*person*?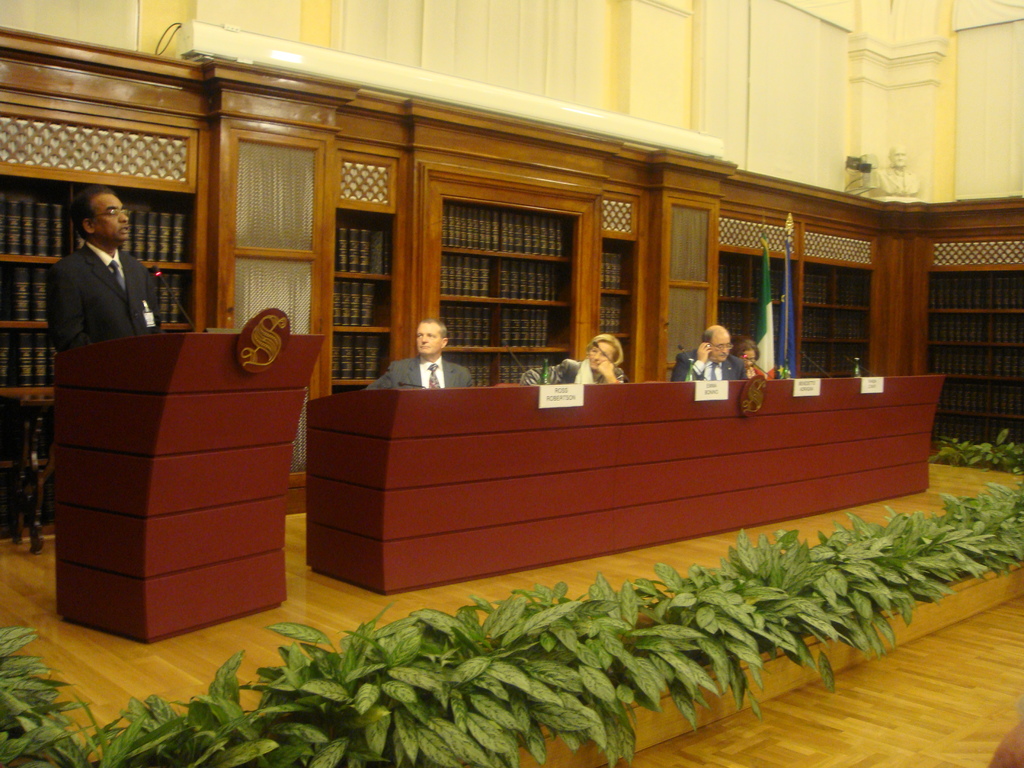
crop(43, 184, 158, 379)
